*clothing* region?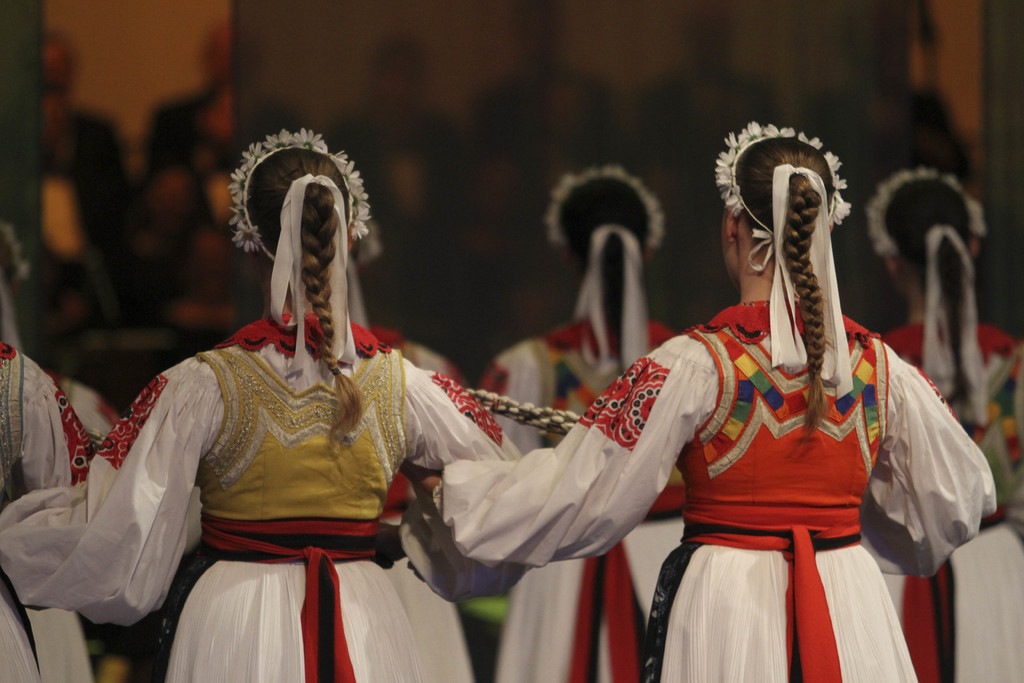
{"x1": 0, "y1": 311, "x2": 527, "y2": 682}
